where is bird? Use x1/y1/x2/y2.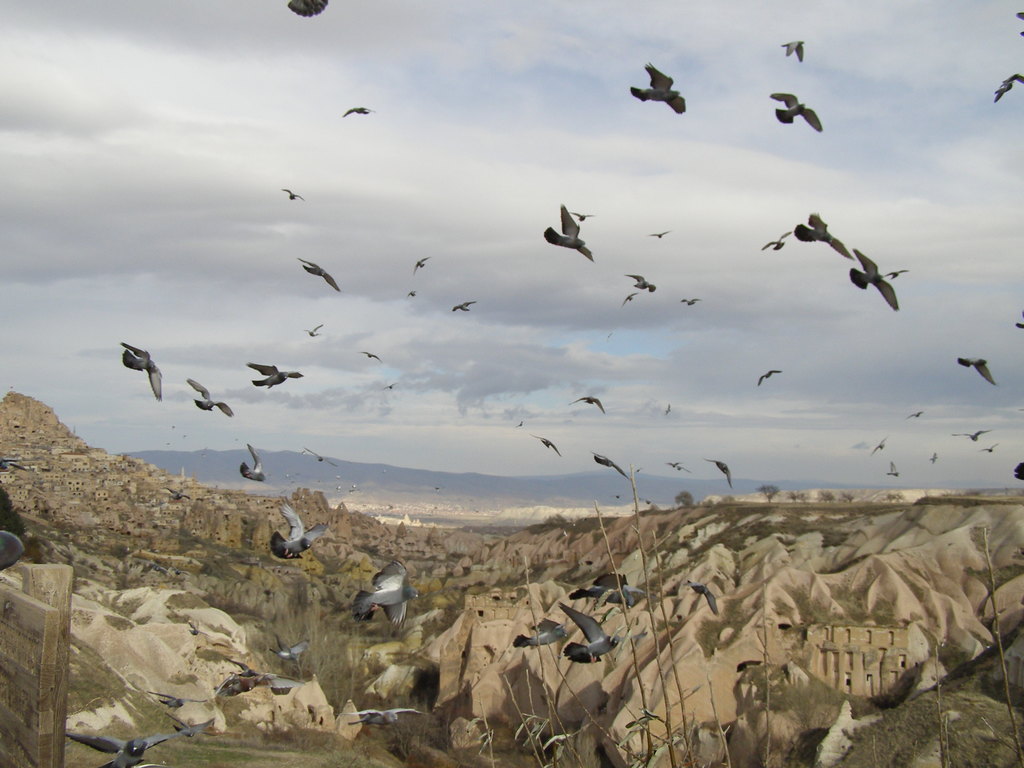
404/287/419/301.
